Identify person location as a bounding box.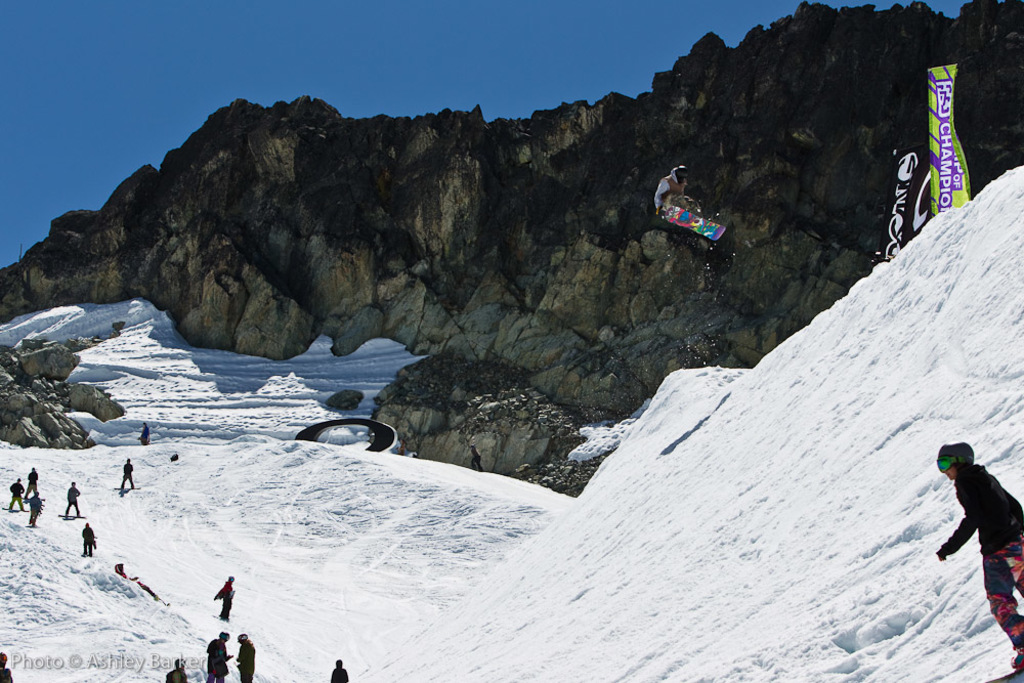
region(208, 633, 229, 682).
